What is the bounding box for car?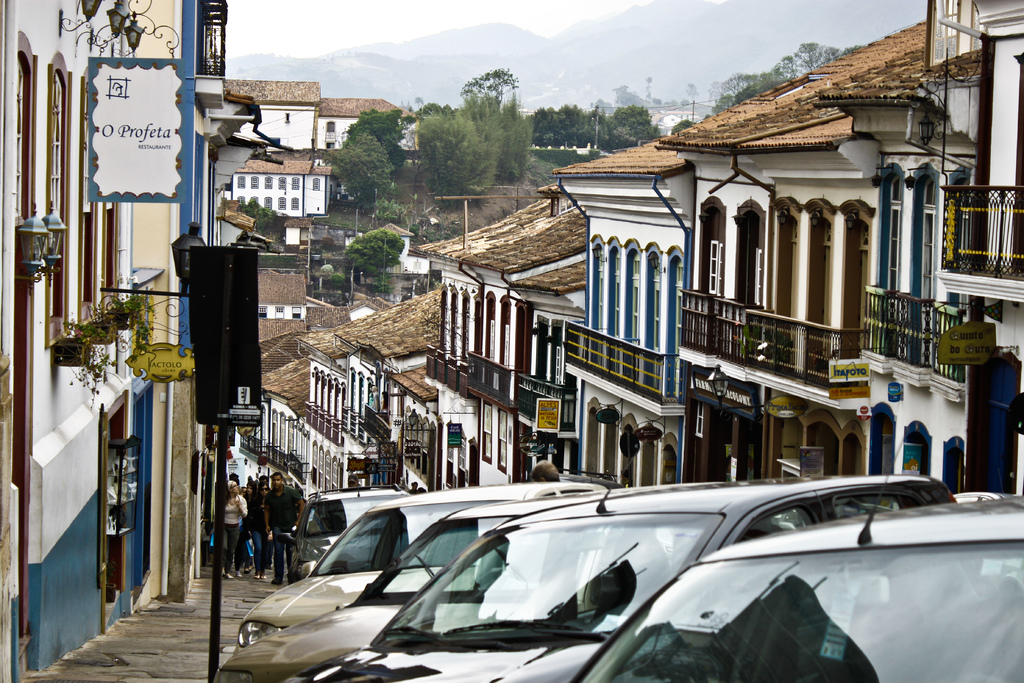
locate(950, 490, 1014, 508).
